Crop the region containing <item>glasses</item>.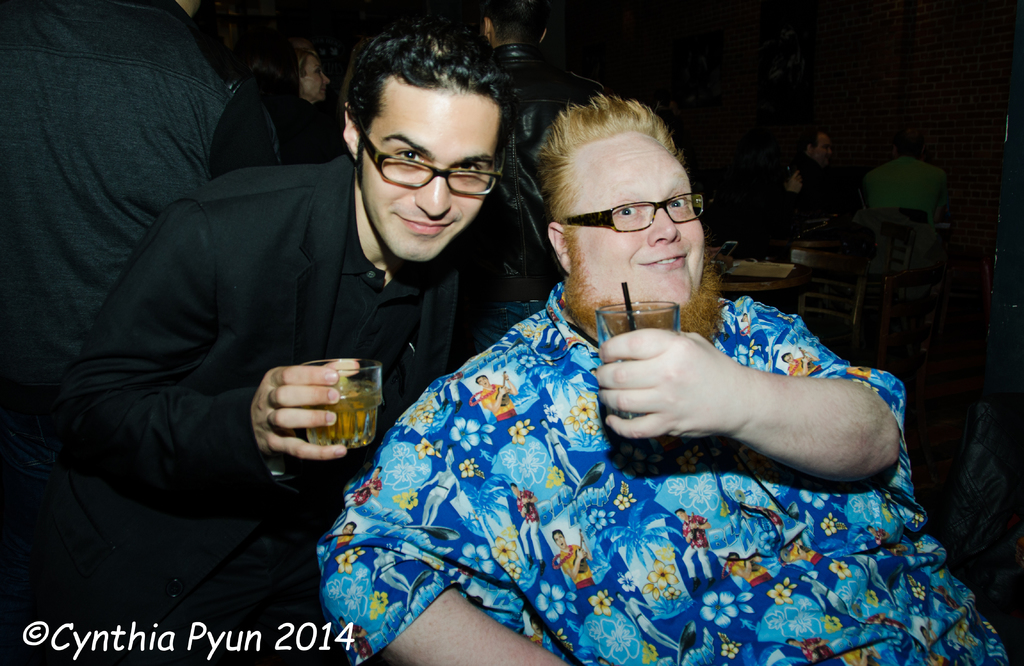
Crop region: 348/130/496/192.
